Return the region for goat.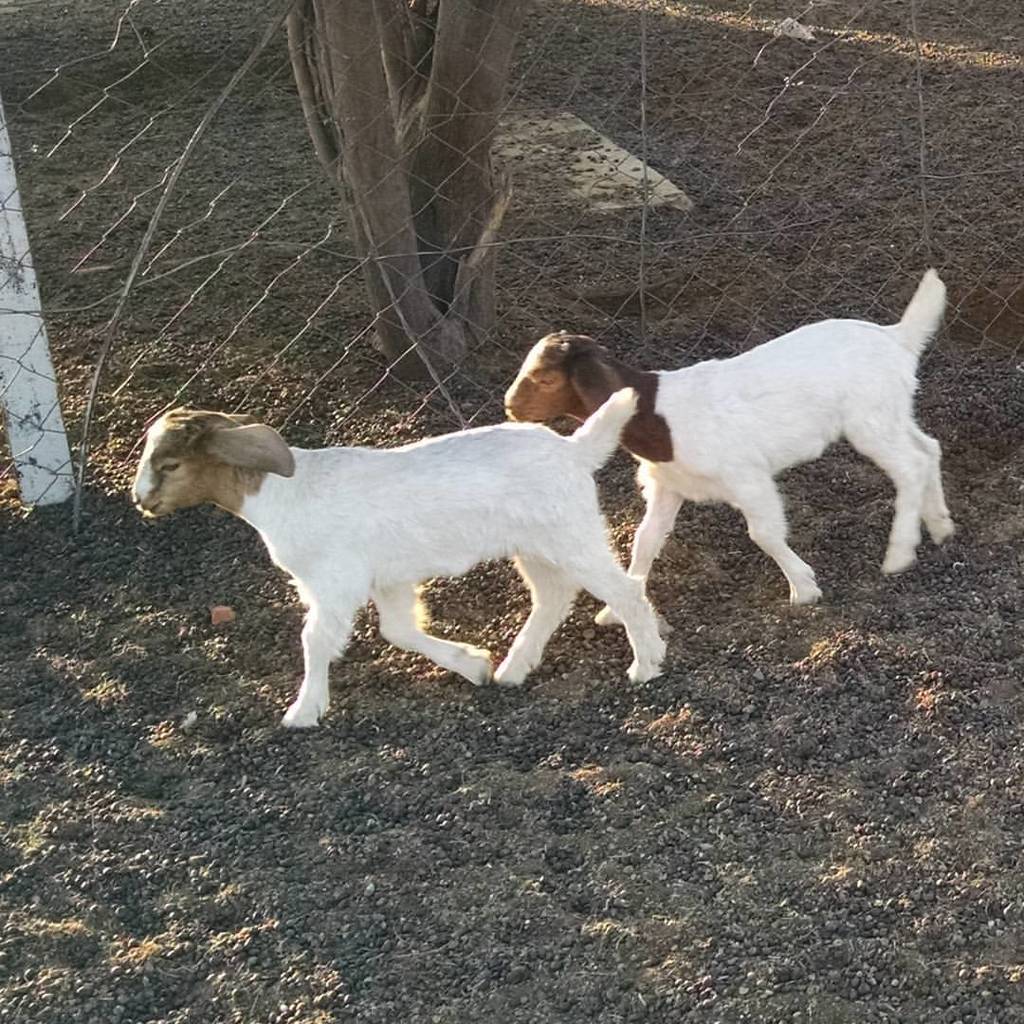
crop(132, 409, 665, 729).
